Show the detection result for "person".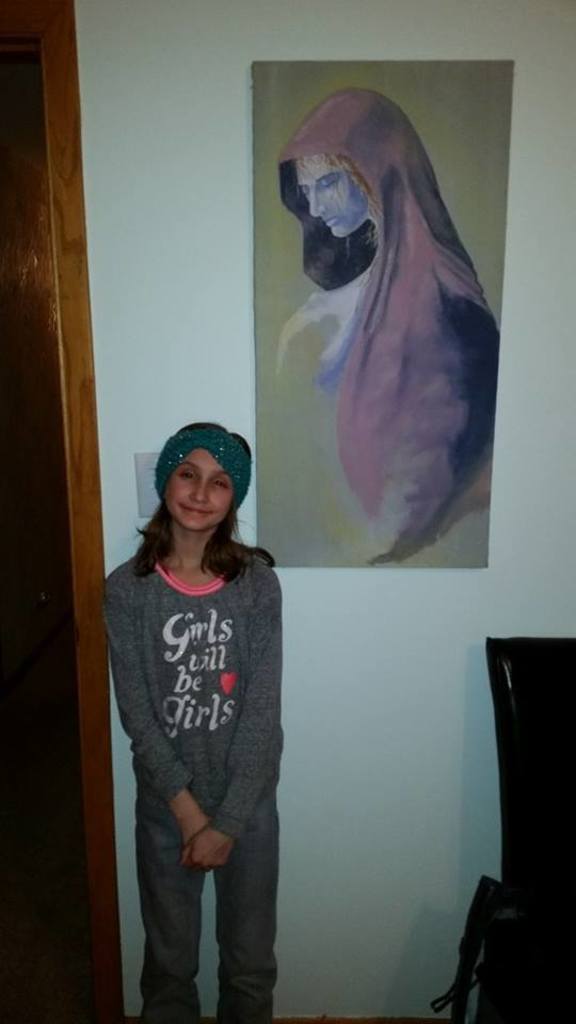
[x1=271, y1=83, x2=506, y2=576].
